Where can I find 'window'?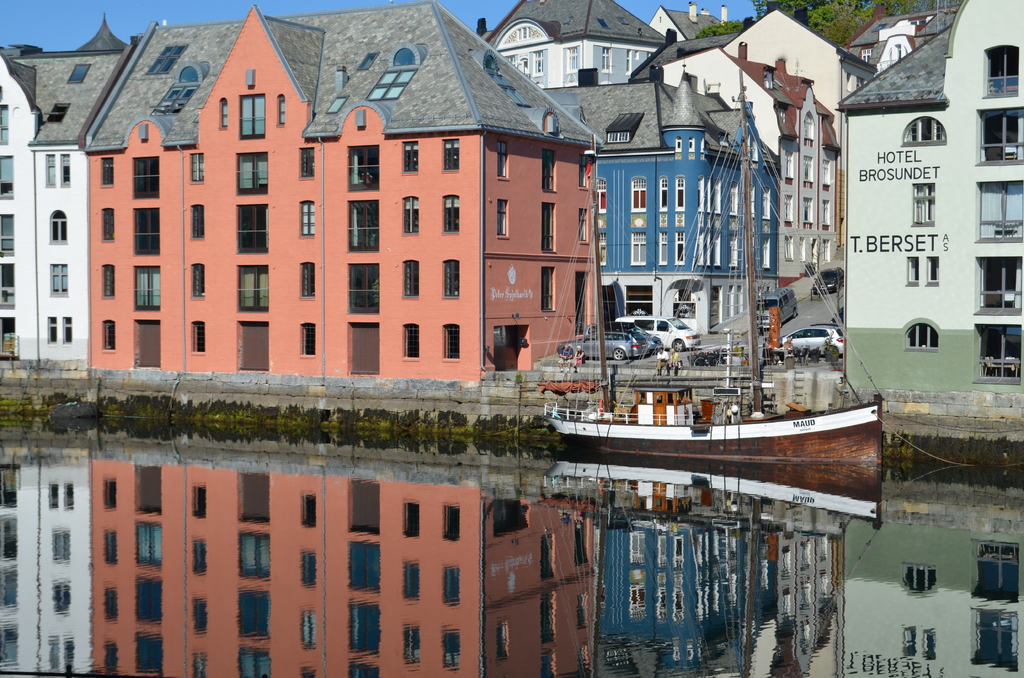
You can find it at rect(529, 50, 545, 77).
